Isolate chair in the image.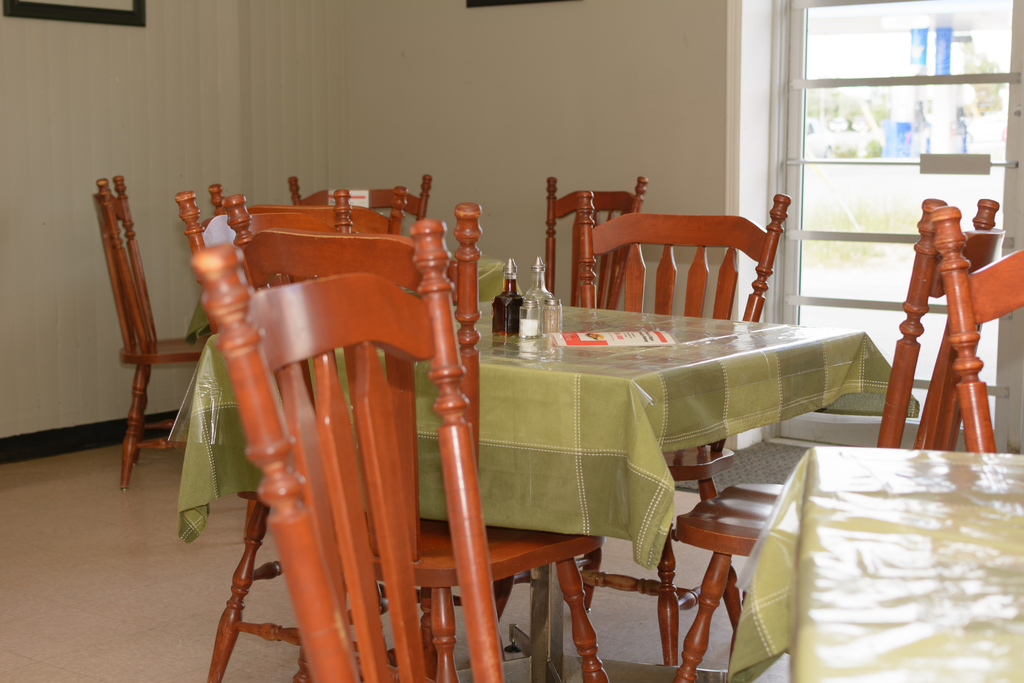
Isolated region: <region>935, 210, 1023, 454</region>.
